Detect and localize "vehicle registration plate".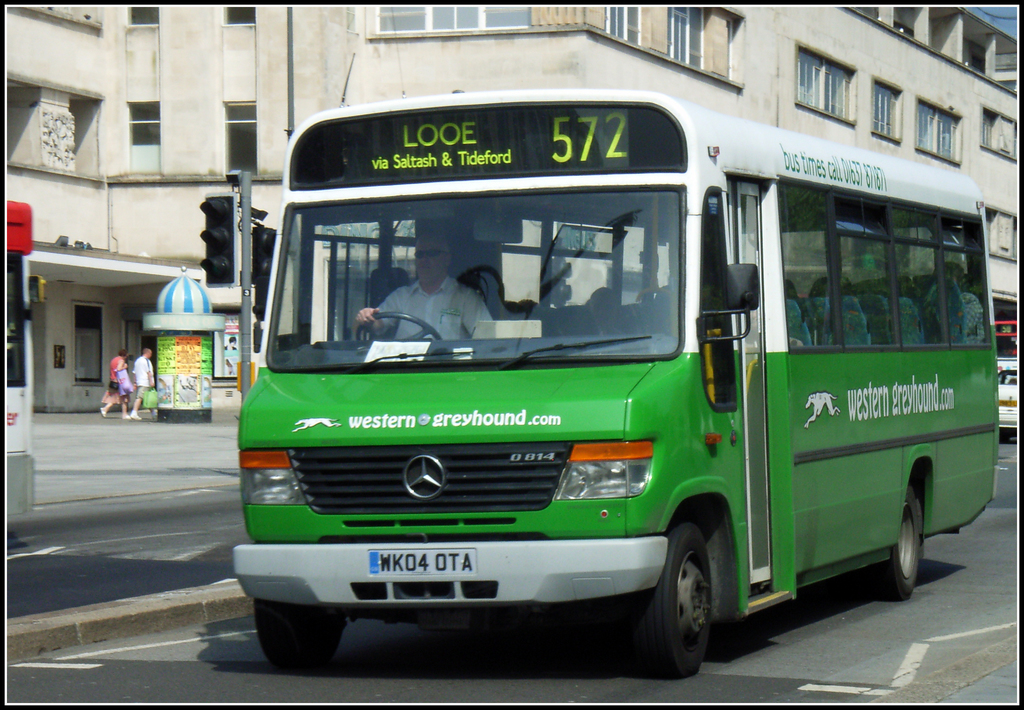
Localized at rect(365, 550, 474, 574).
